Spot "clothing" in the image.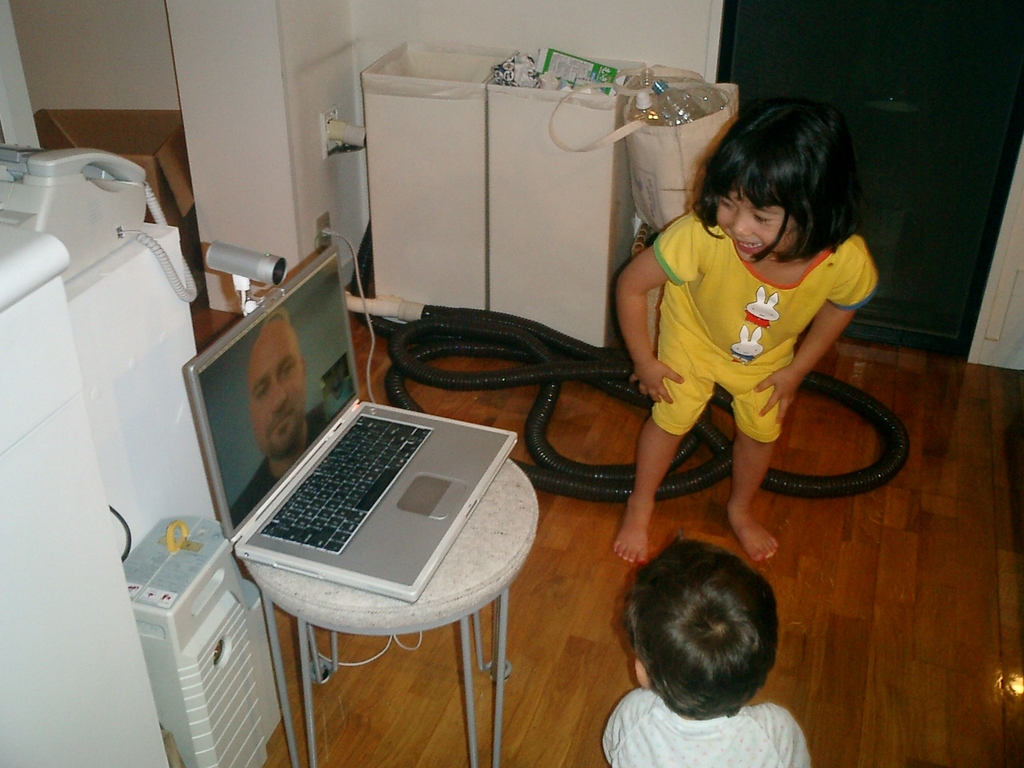
"clothing" found at pyautogui.locateOnScreen(598, 685, 814, 767).
